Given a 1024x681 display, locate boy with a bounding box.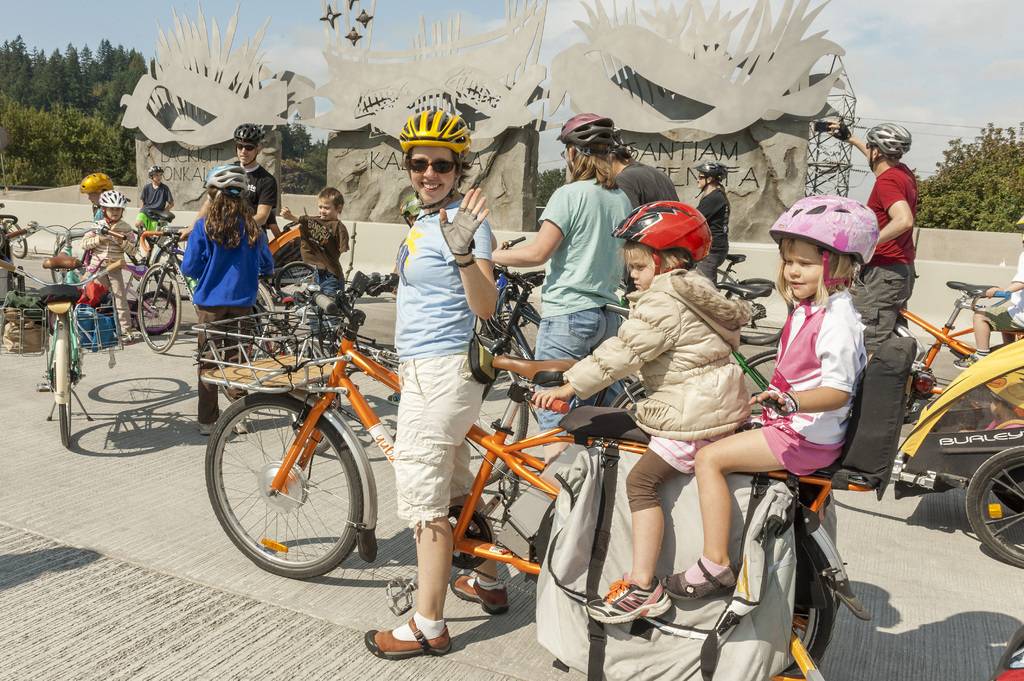
Located: [left=625, top=234, right=880, bottom=641].
